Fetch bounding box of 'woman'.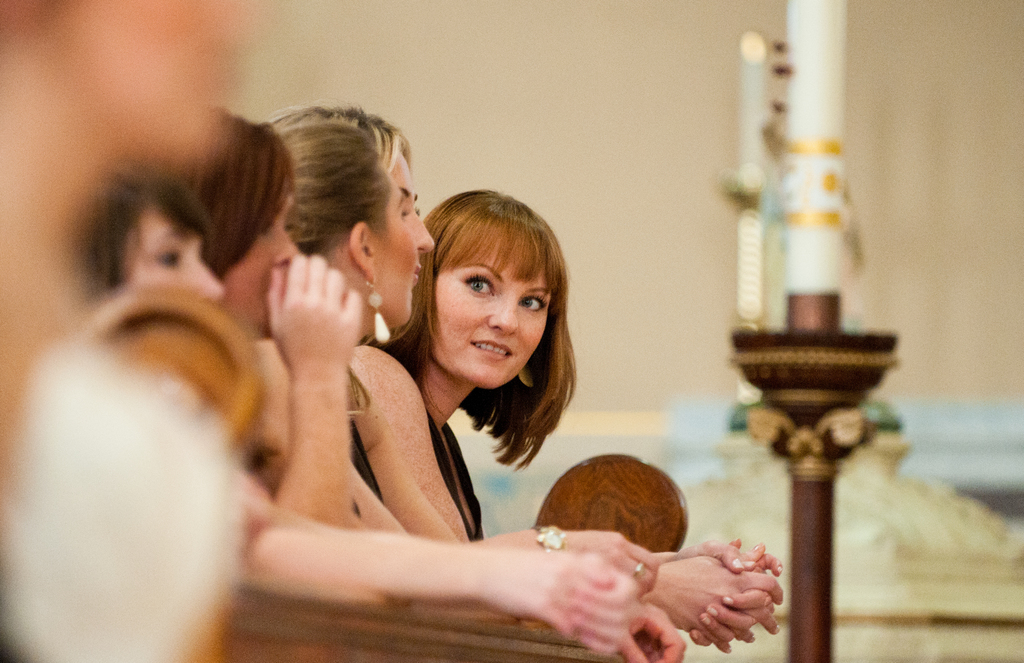
Bbox: <bbox>46, 149, 211, 331</bbox>.
